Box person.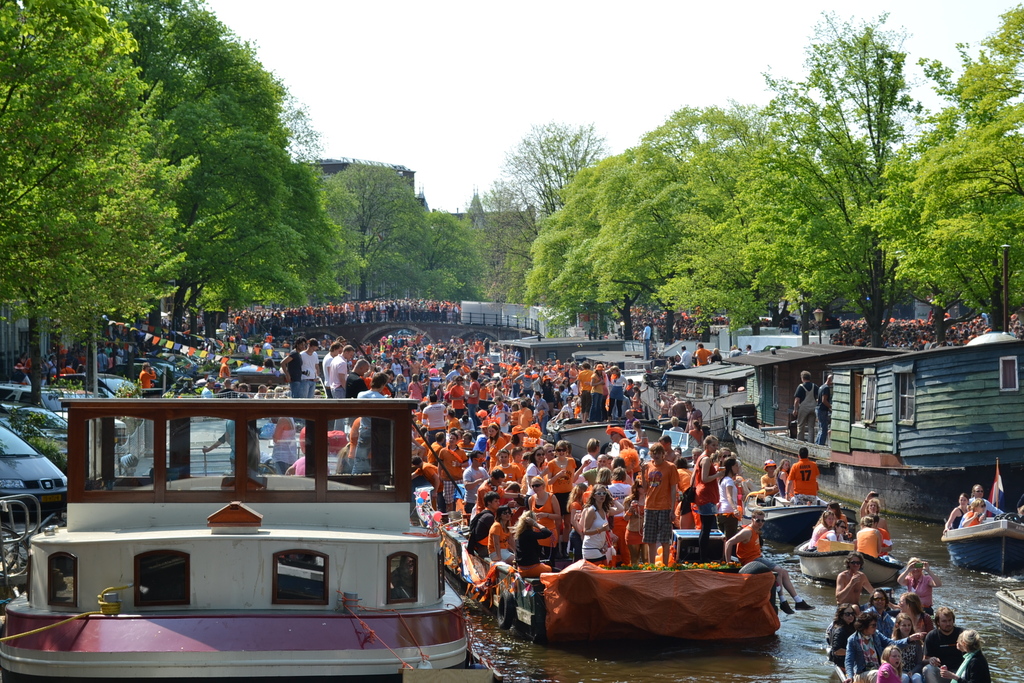
[936,629,990,682].
